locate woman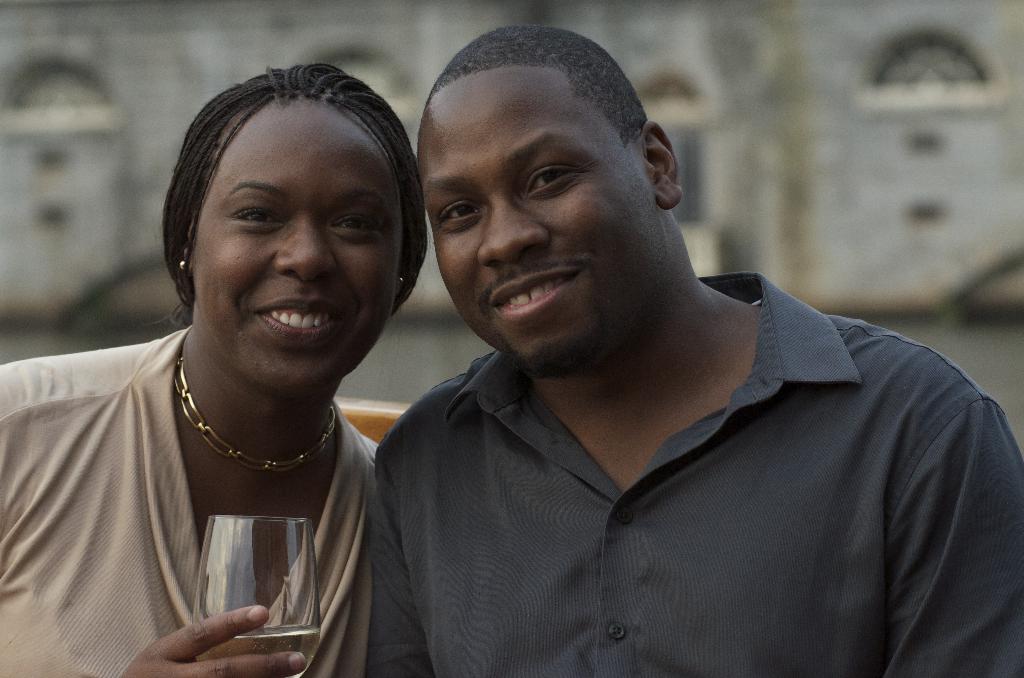
select_region(12, 49, 436, 677)
